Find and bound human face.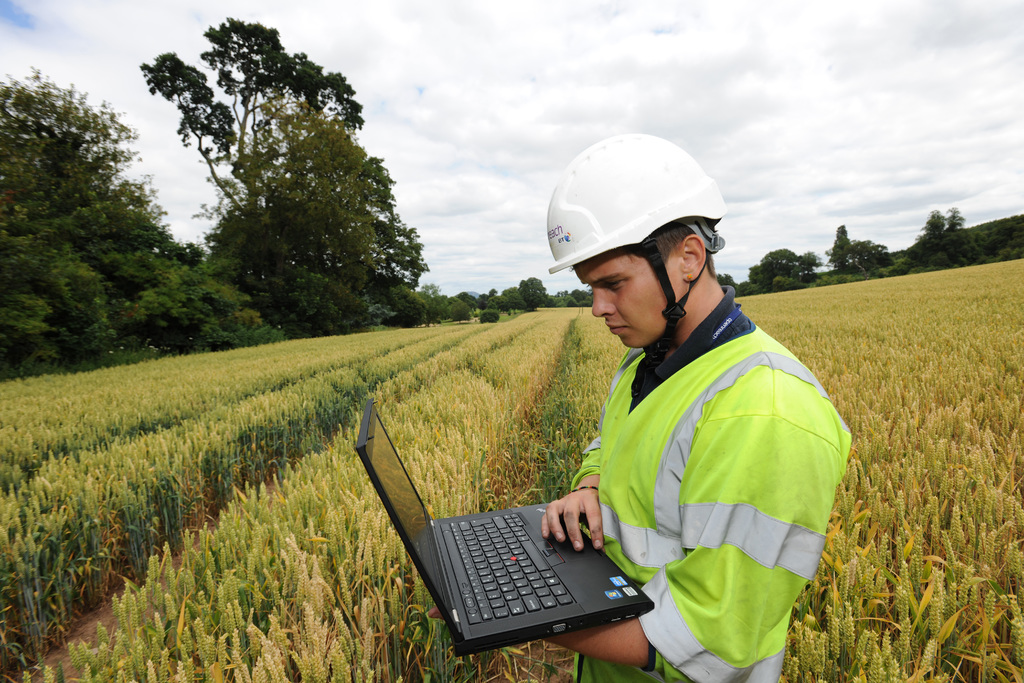
Bound: bbox(574, 250, 677, 347).
